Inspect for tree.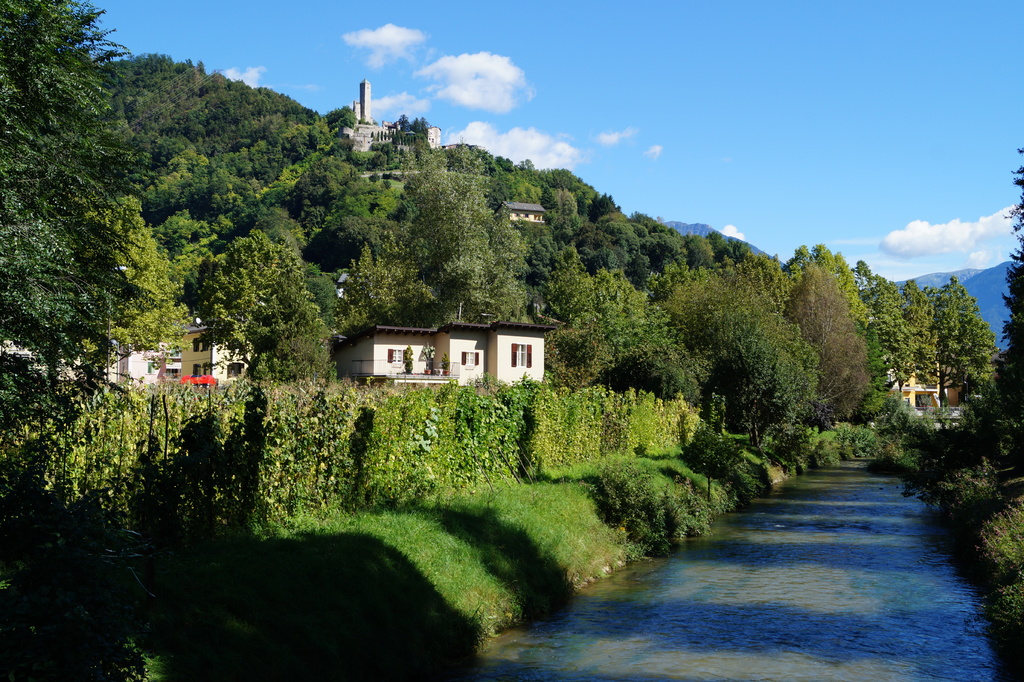
Inspection: (left=170, top=220, right=223, bottom=320).
